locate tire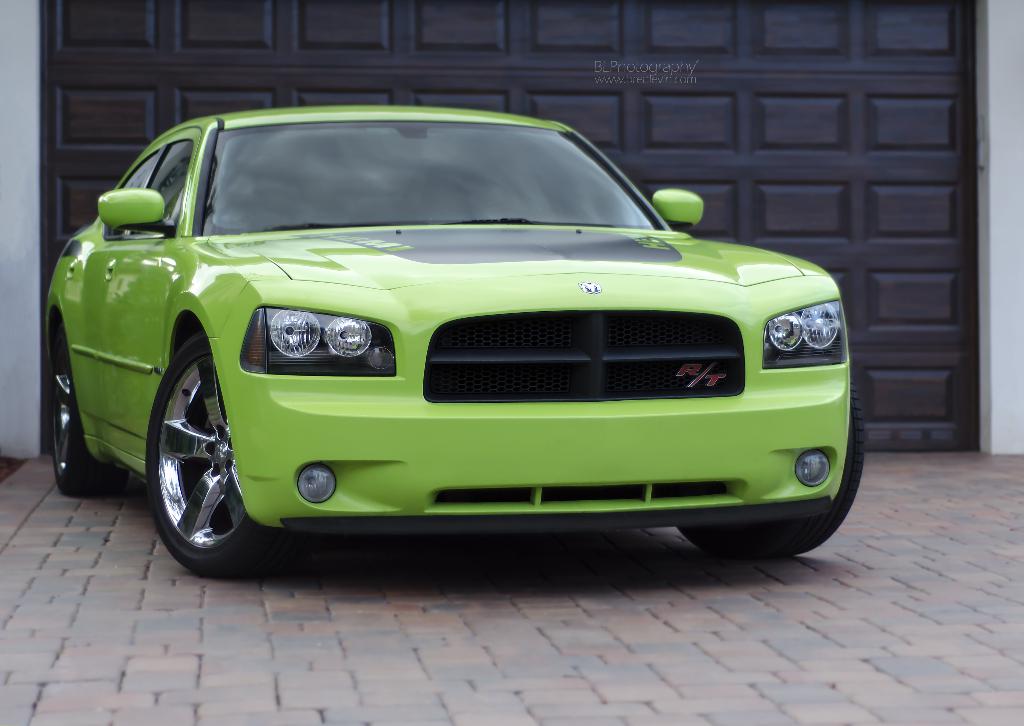
region(50, 320, 129, 498)
